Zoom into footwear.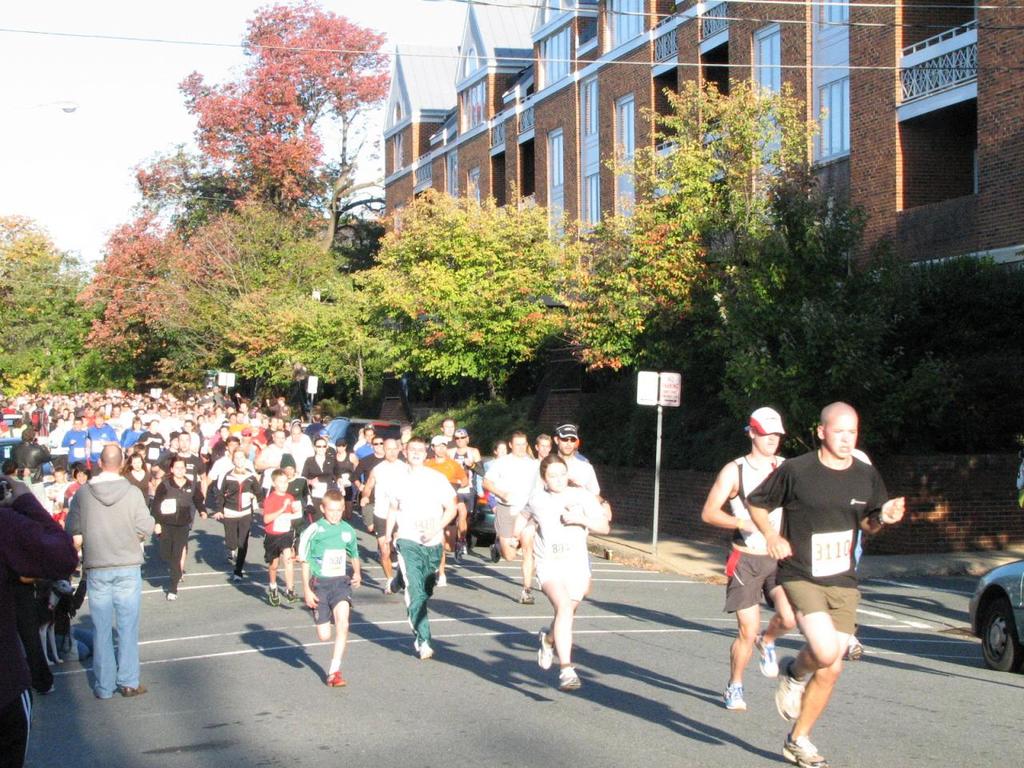
Zoom target: locate(844, 634, 864, 662).
